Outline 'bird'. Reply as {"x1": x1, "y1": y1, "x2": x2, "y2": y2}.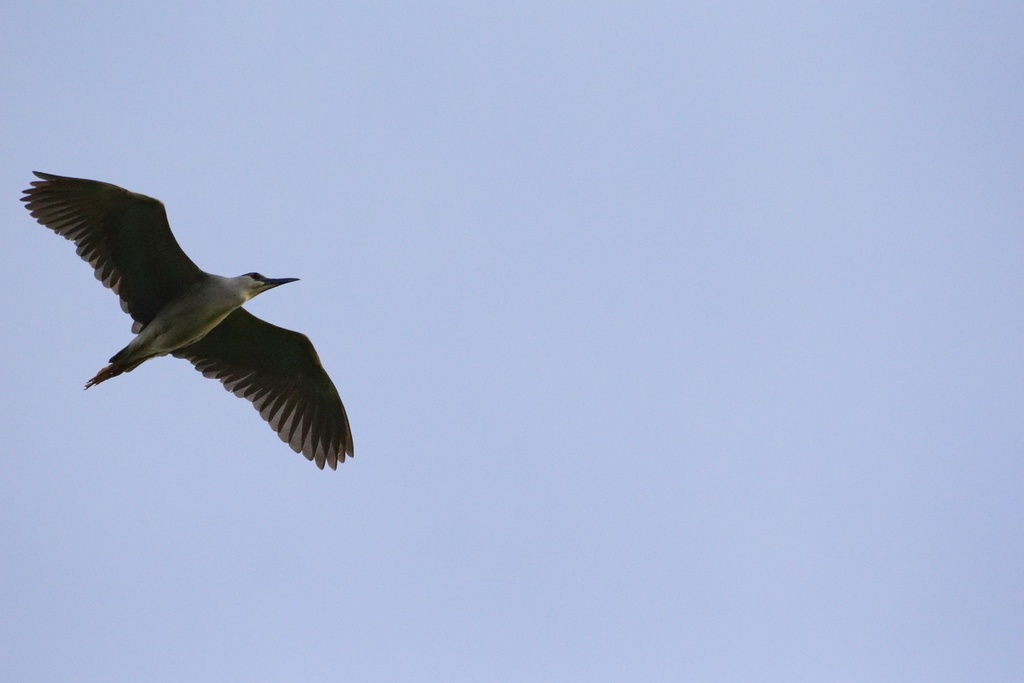
{"x1": 20, "y1": 176, "x2": 339, "y2": 475}.
